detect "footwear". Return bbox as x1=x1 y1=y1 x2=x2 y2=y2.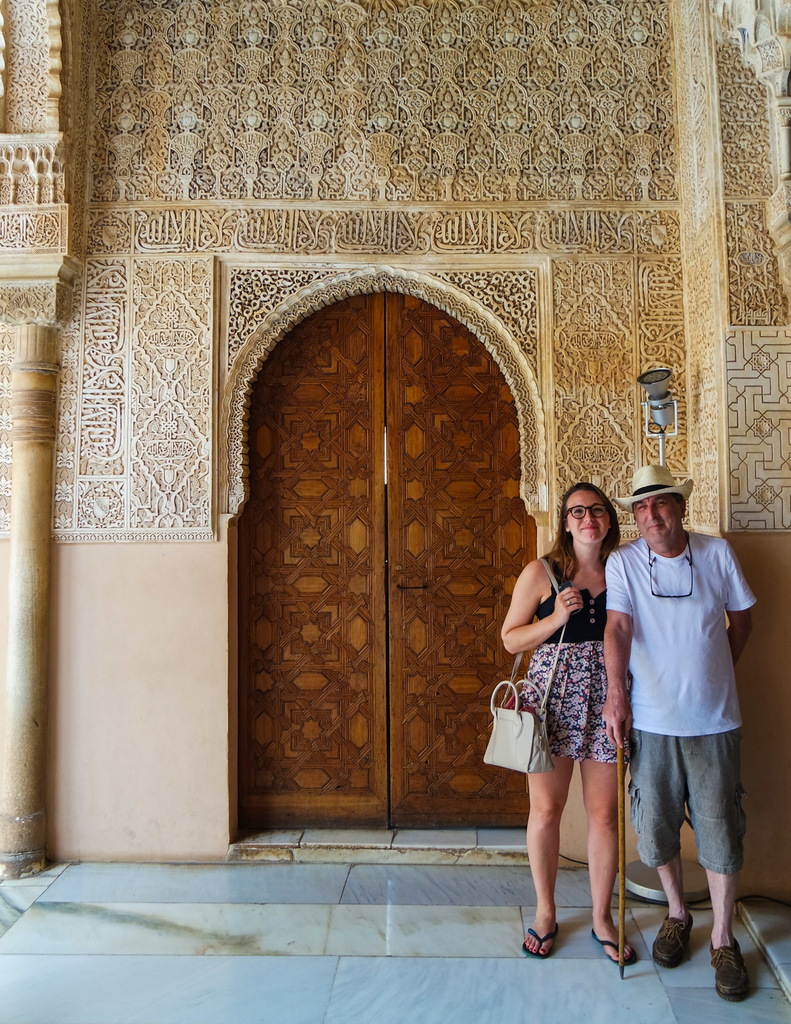
x1=524 y1=921 x2=559 y2=959.
